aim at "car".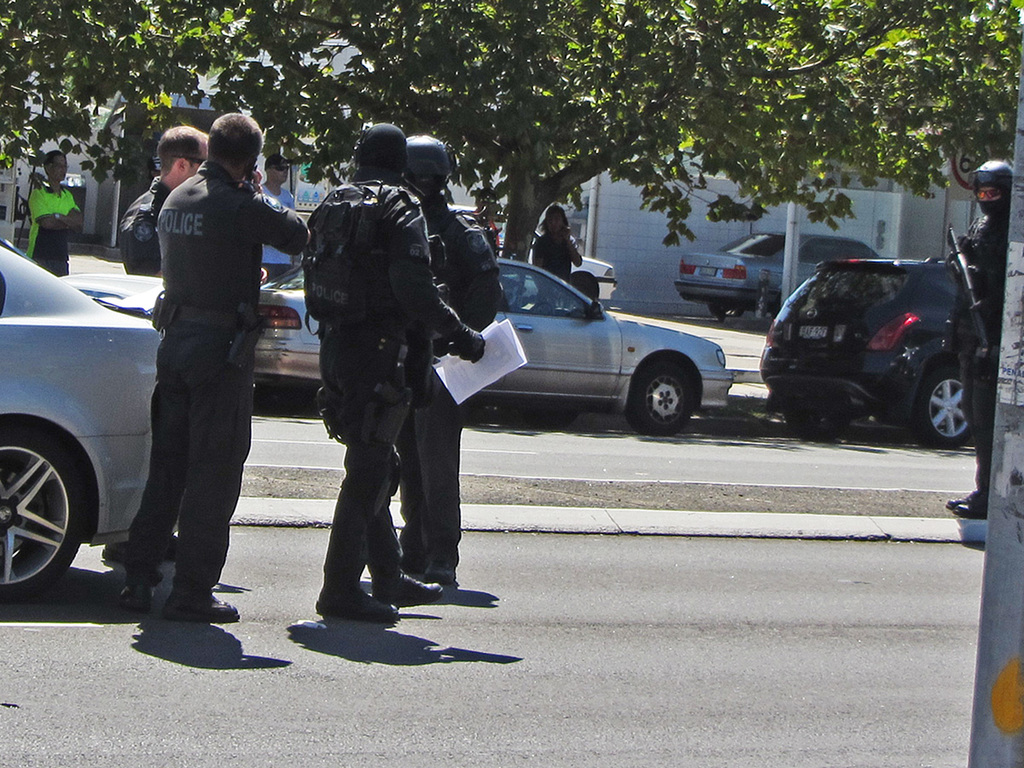
Aimed at {"left": 261, "top": 255, "right": 736, "bottom": 432}.
